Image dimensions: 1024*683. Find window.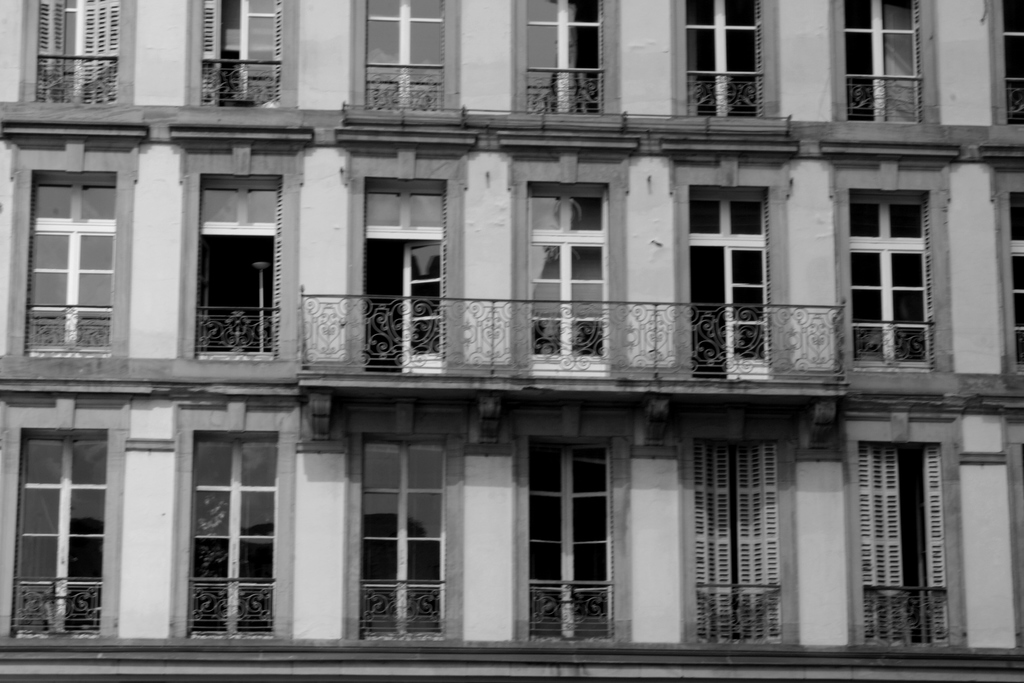
840:165:934:372.
